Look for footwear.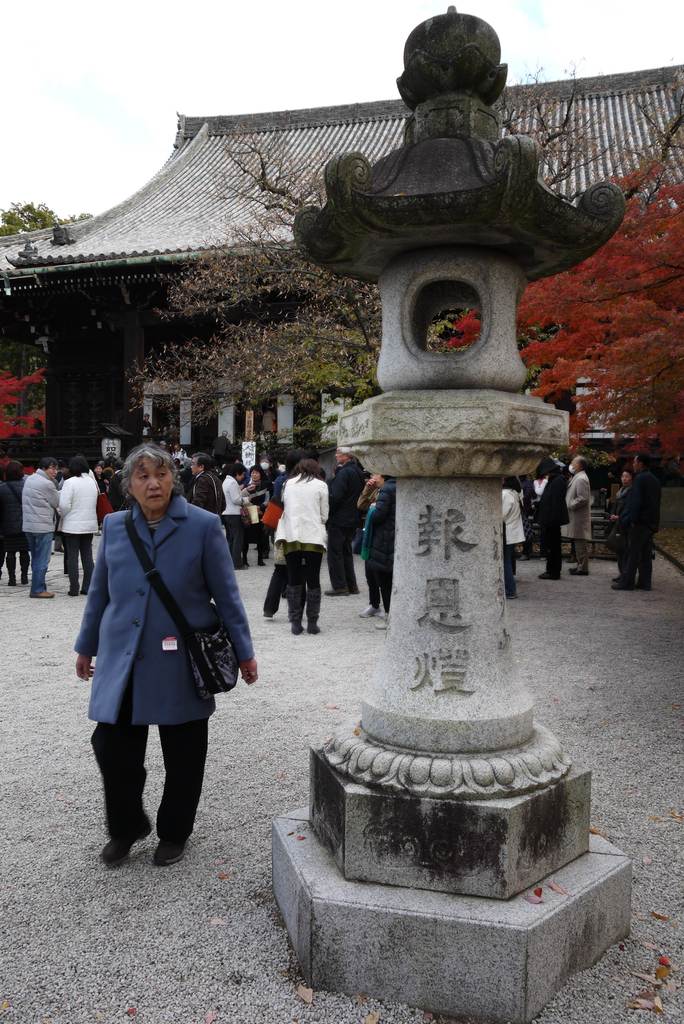
Found: (536,577,557,582).
